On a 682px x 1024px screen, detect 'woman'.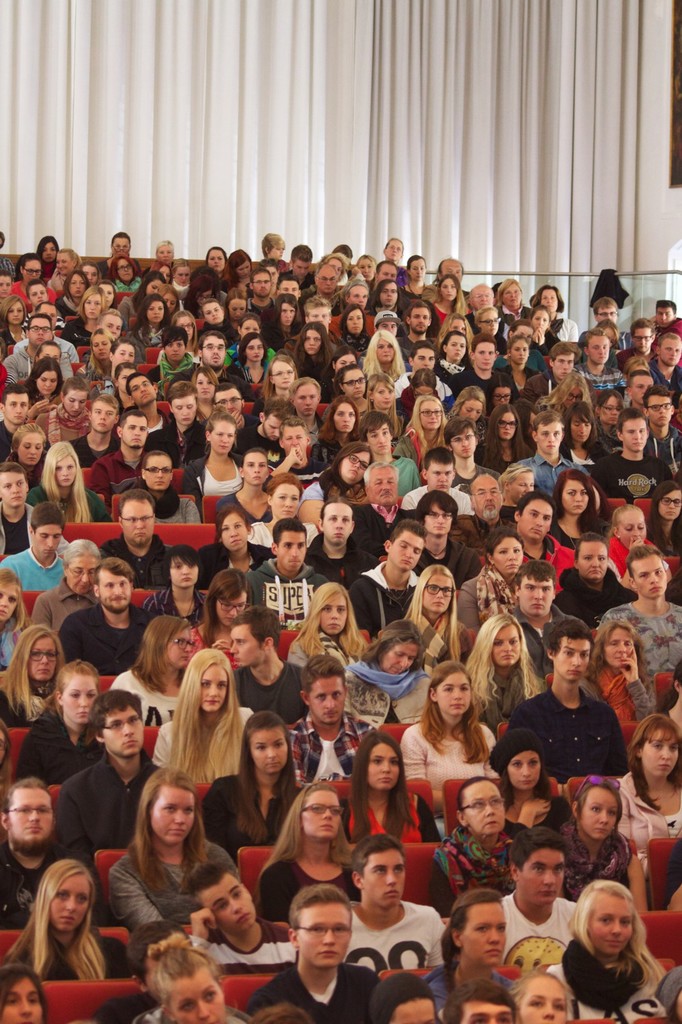
[left=260, top=785, right=369, bottom=920].
